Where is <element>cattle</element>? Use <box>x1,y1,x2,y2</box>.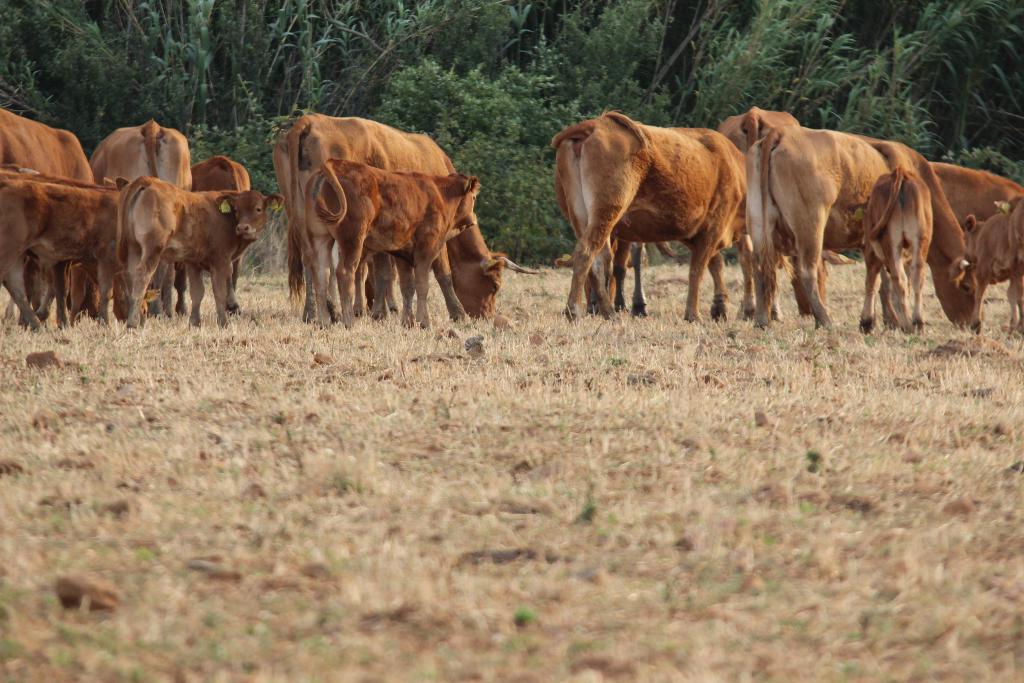
<box>723,108,804,329</box>.
